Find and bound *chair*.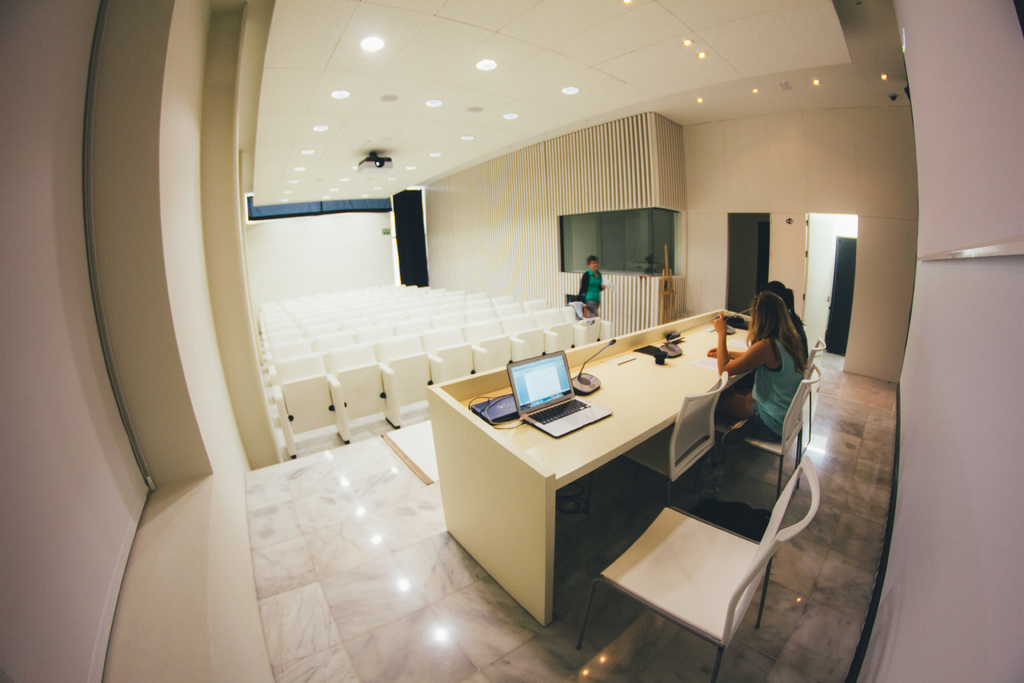
Bound: select_region(375, 332, 442, 422).
